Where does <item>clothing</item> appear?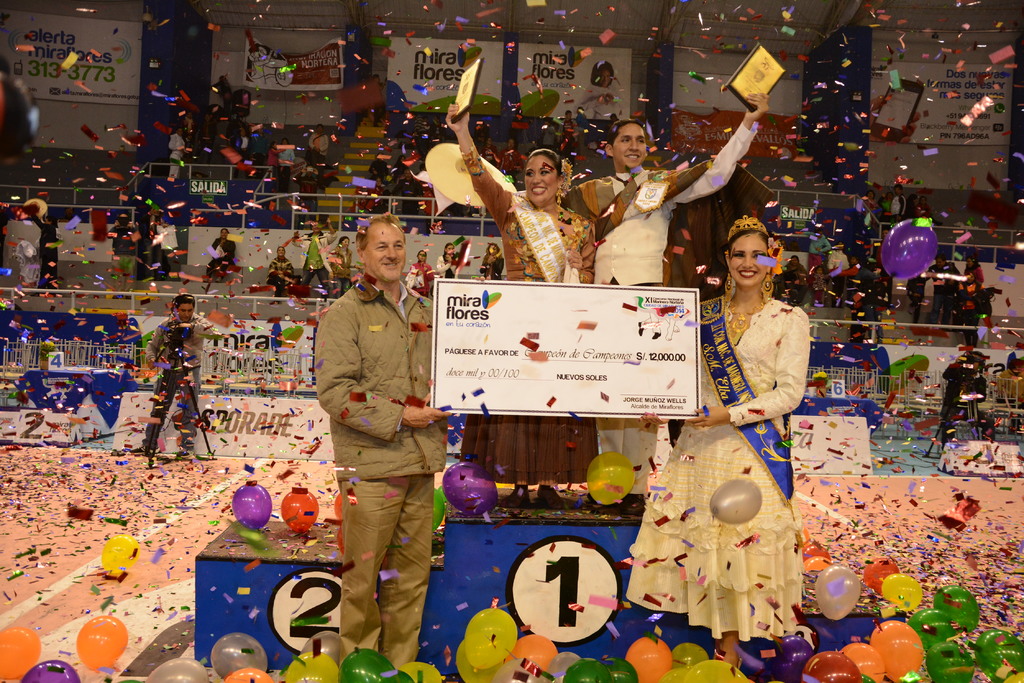
Appears at bbox=[330, 245, 351, 295].
